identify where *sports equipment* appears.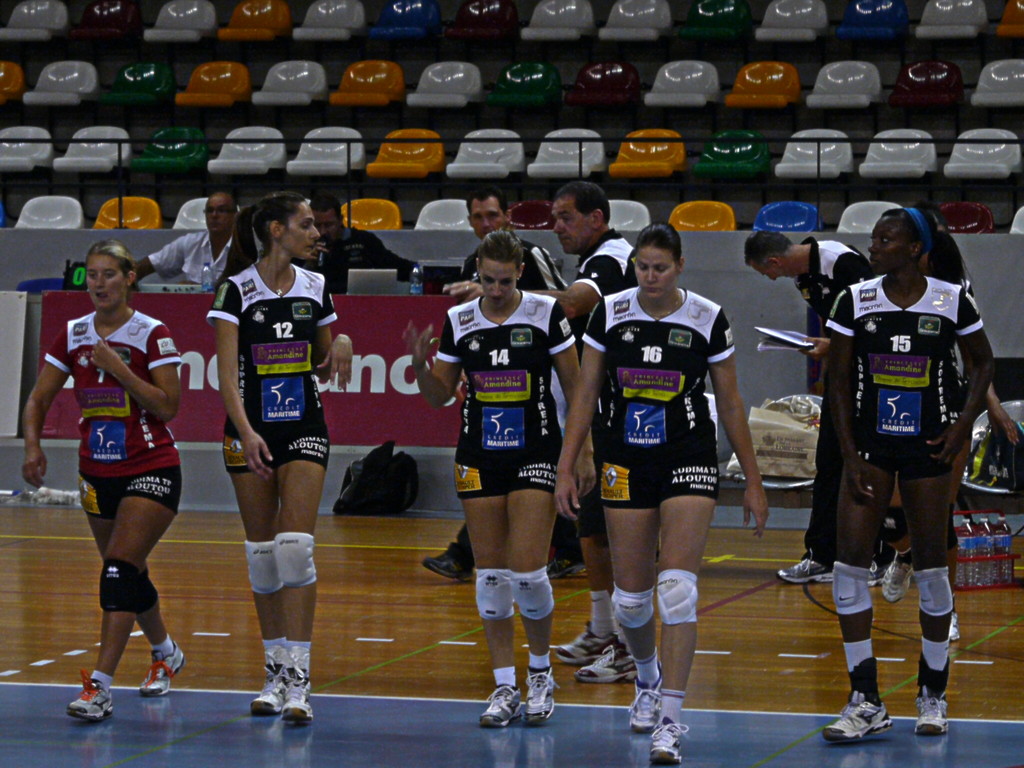
Appears at [left=285, top=661, right=317, bottom=719].
